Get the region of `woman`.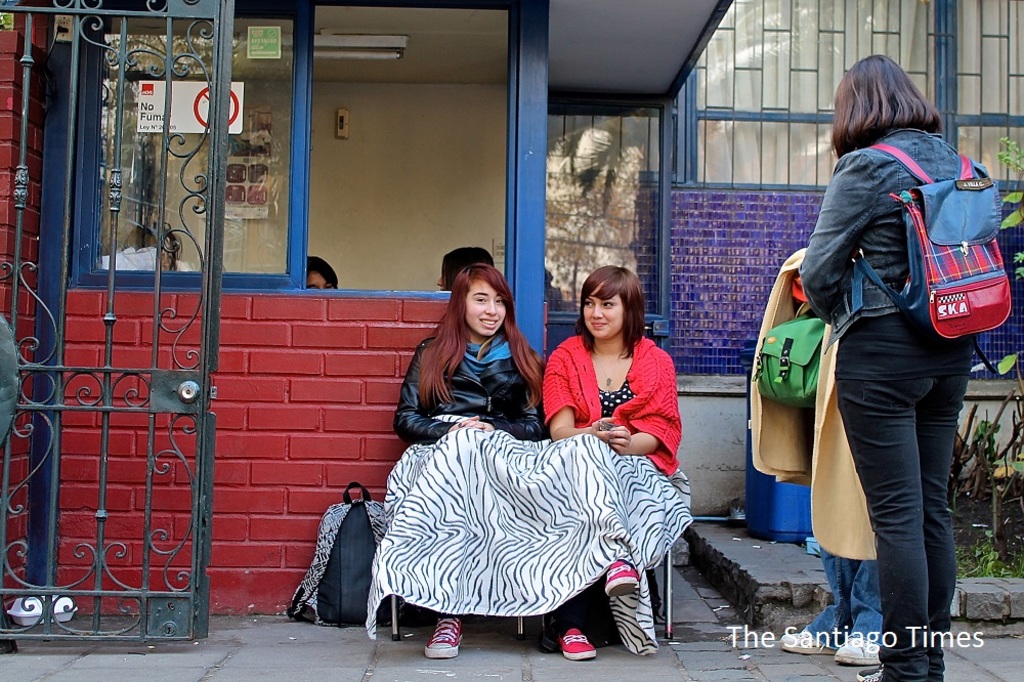
[359, 266, 546, 662].
